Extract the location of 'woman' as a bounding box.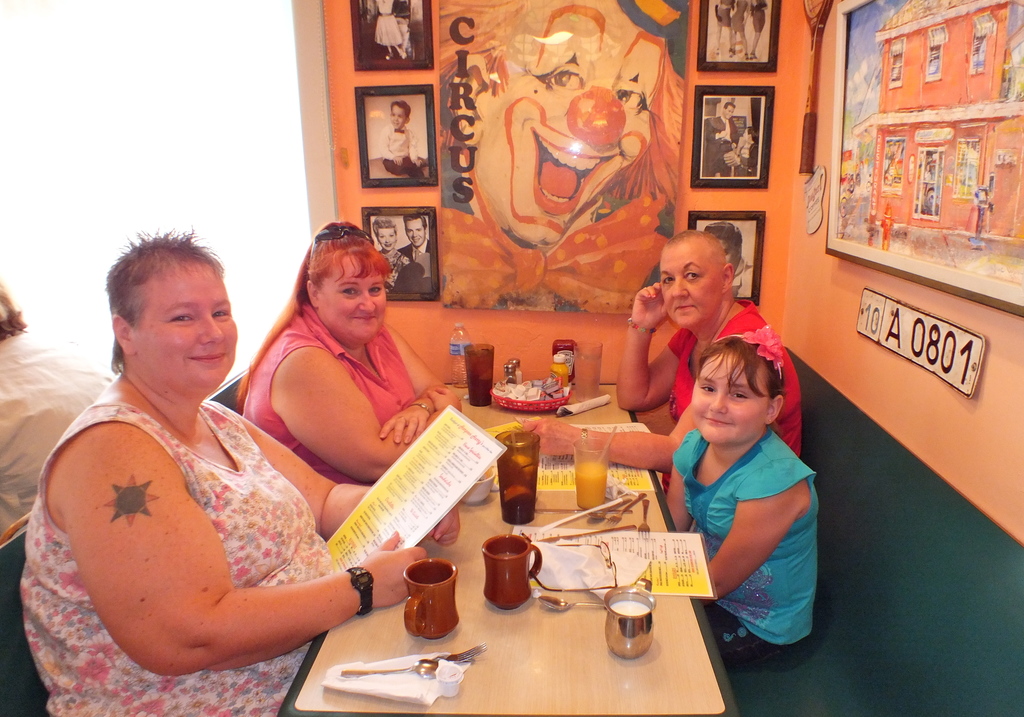
rect(730, 0, 751, 63).
